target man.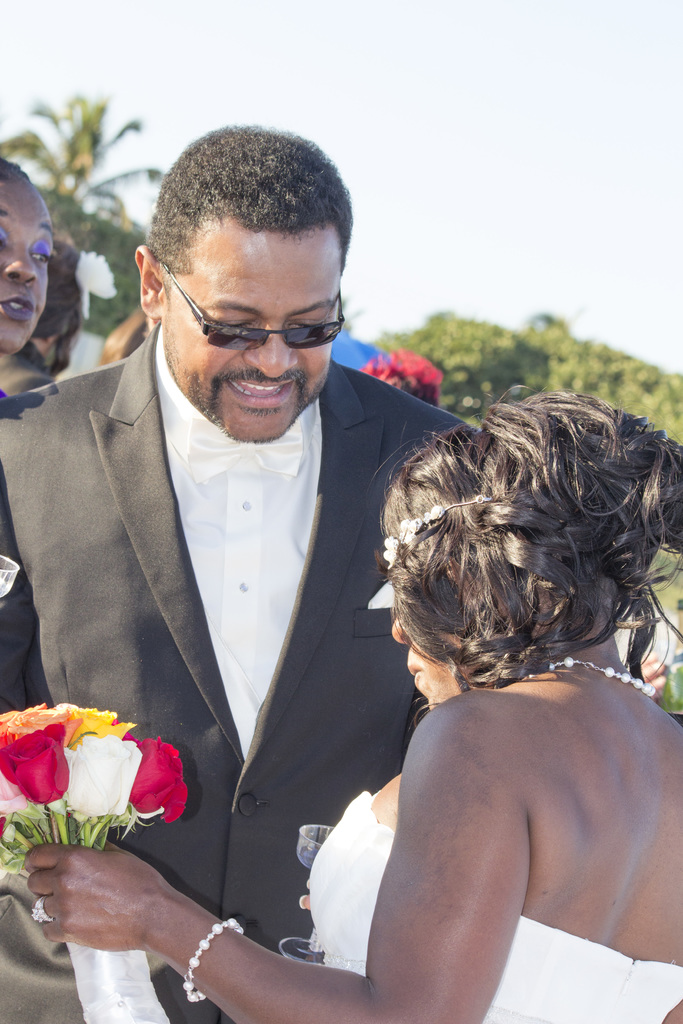
Target region: 35, 148, 552, 1022.
